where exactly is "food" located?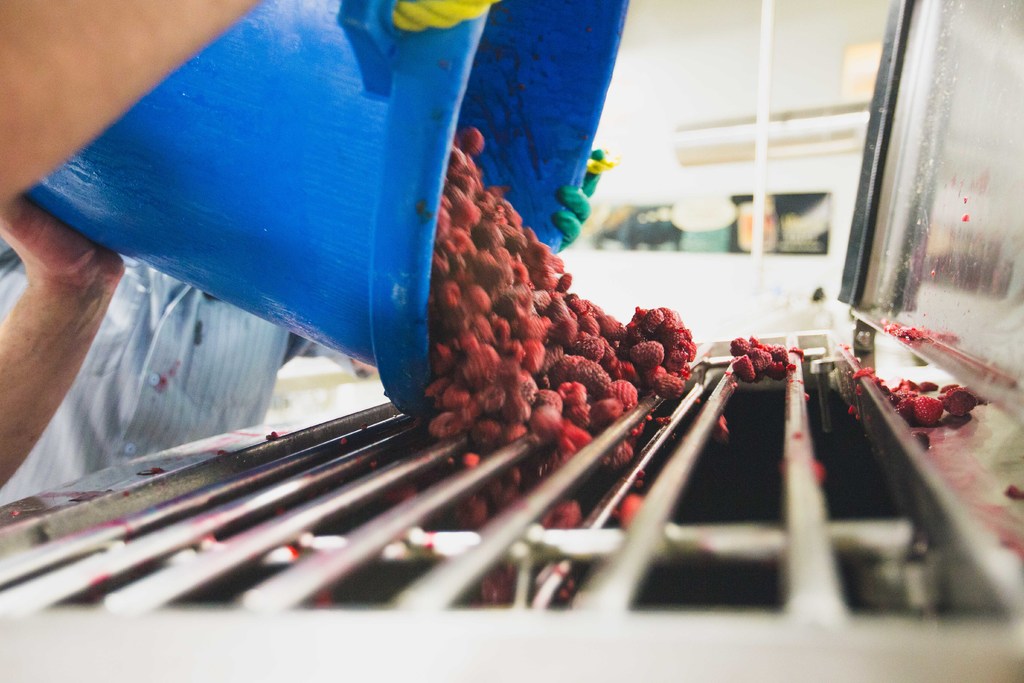
Its bounding box is Rect(714, 415, 731, 440).
